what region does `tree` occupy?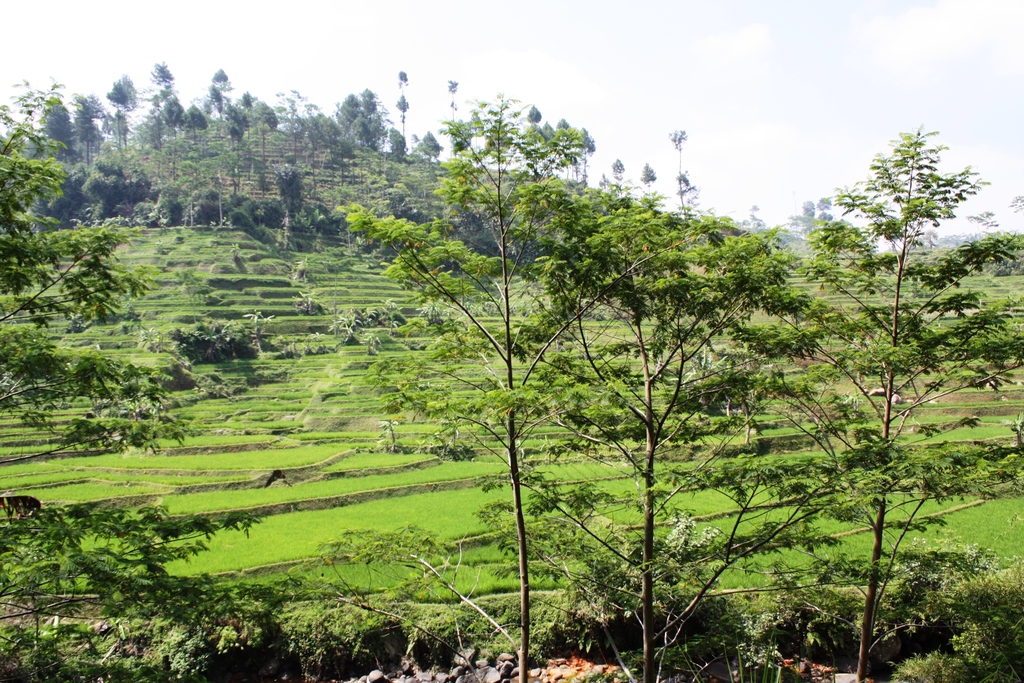
locate(276, 89, 337, 153).
